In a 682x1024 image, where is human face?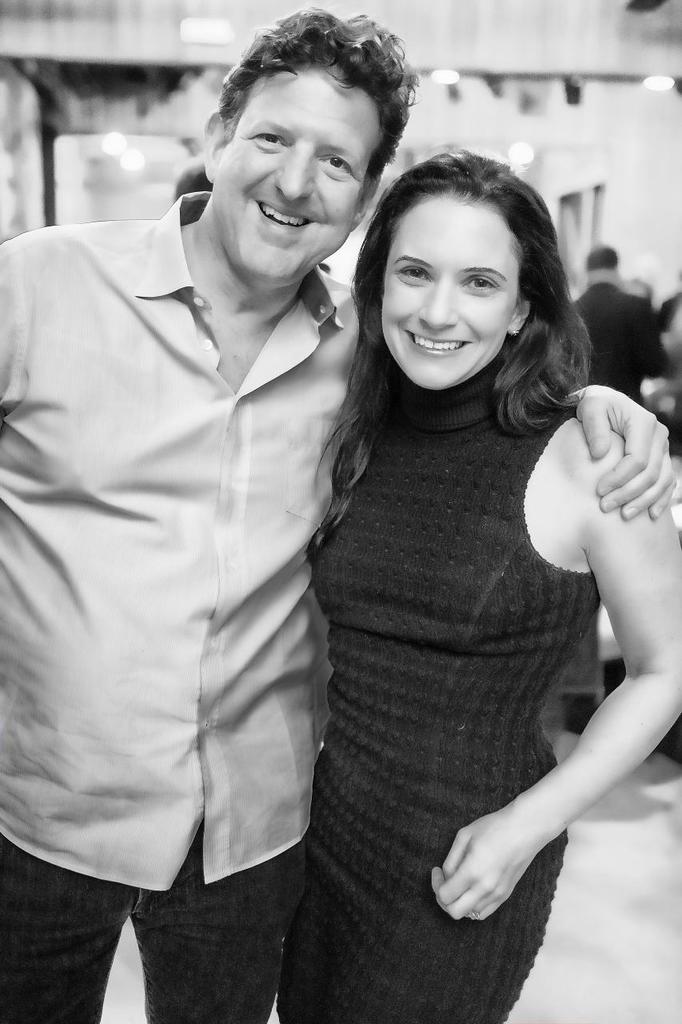
372:186:534:398.
